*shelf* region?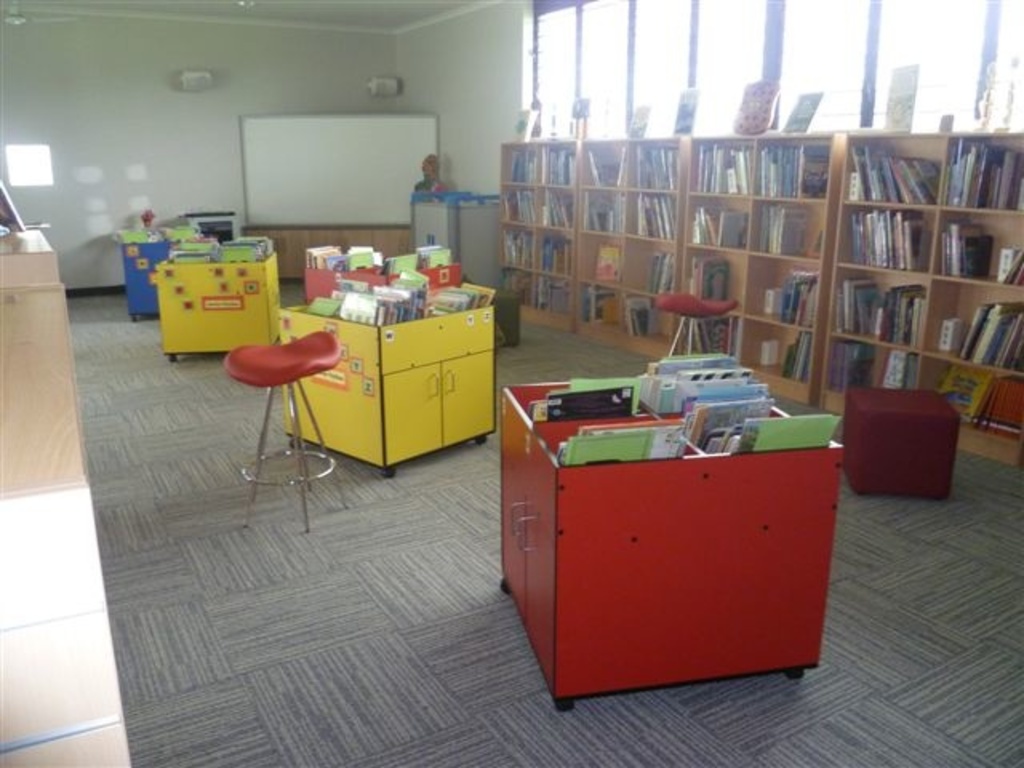
crop(498, 270, 533, 317)
